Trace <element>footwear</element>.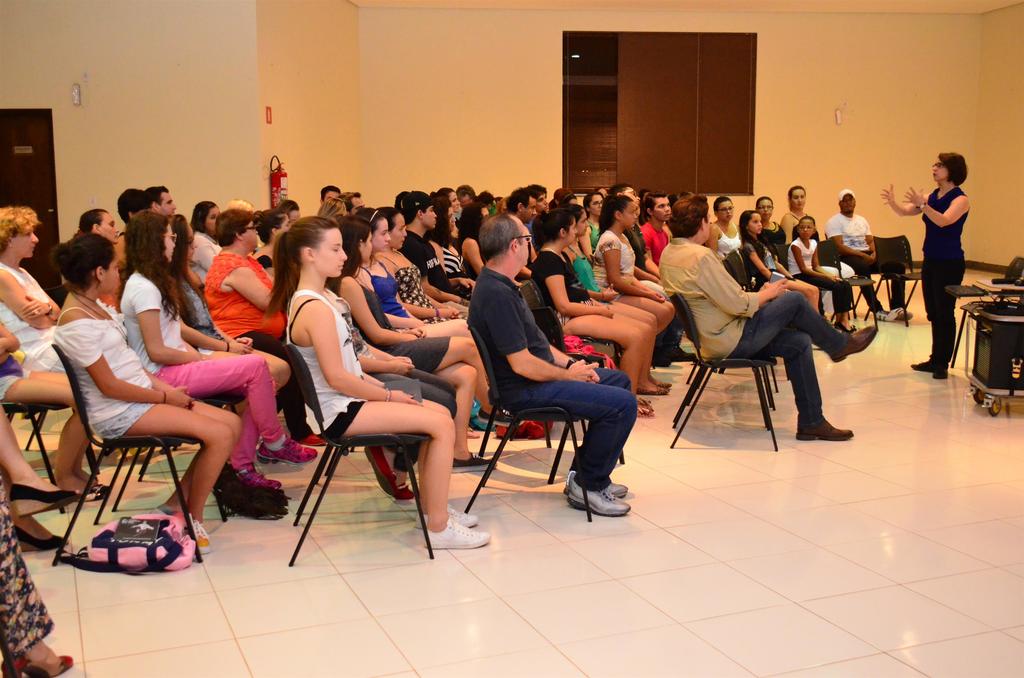
Traced to Rect(672, 344, 697, 361).
